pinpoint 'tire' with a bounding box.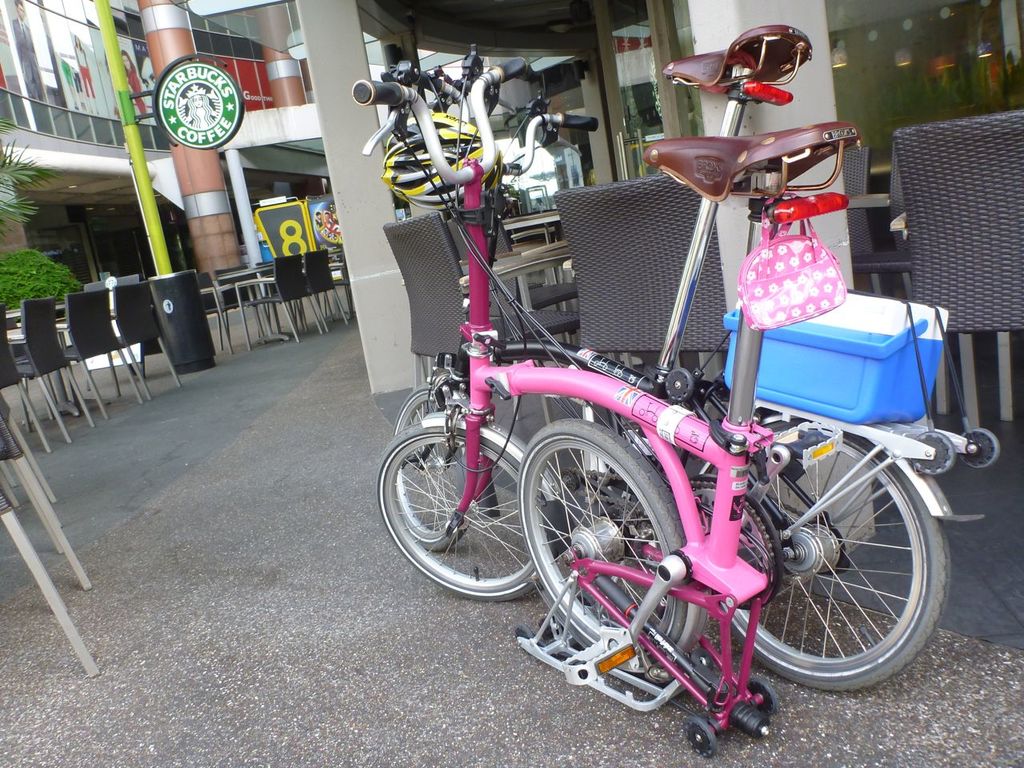
detection(960, 430, 1000, 468).
